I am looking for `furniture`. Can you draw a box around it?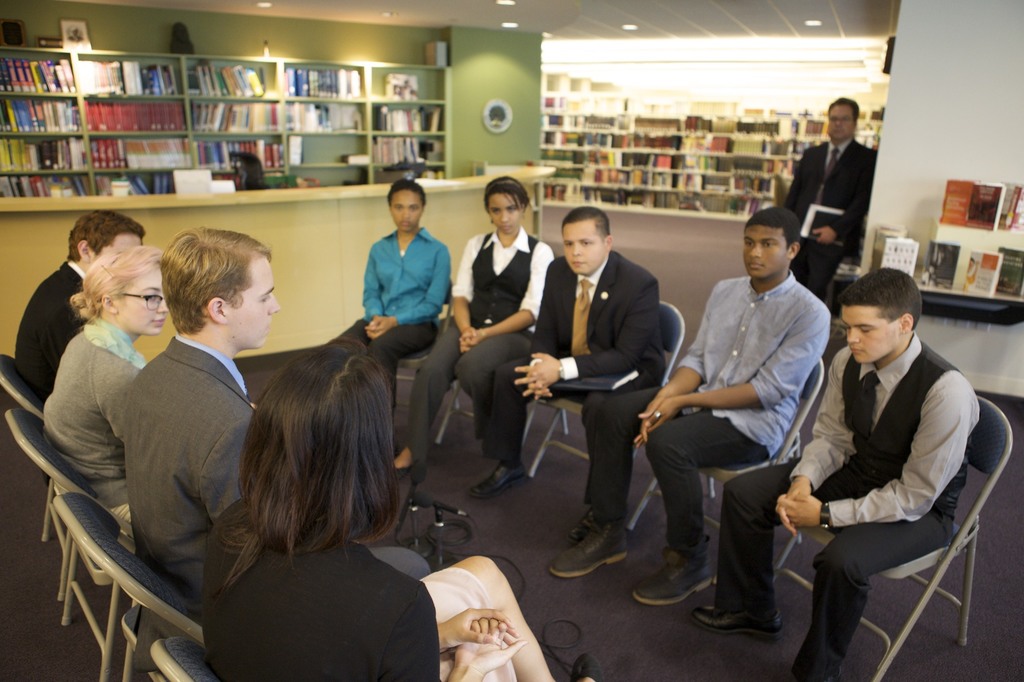
Sure, the bounding box is 627/357/827/541.
